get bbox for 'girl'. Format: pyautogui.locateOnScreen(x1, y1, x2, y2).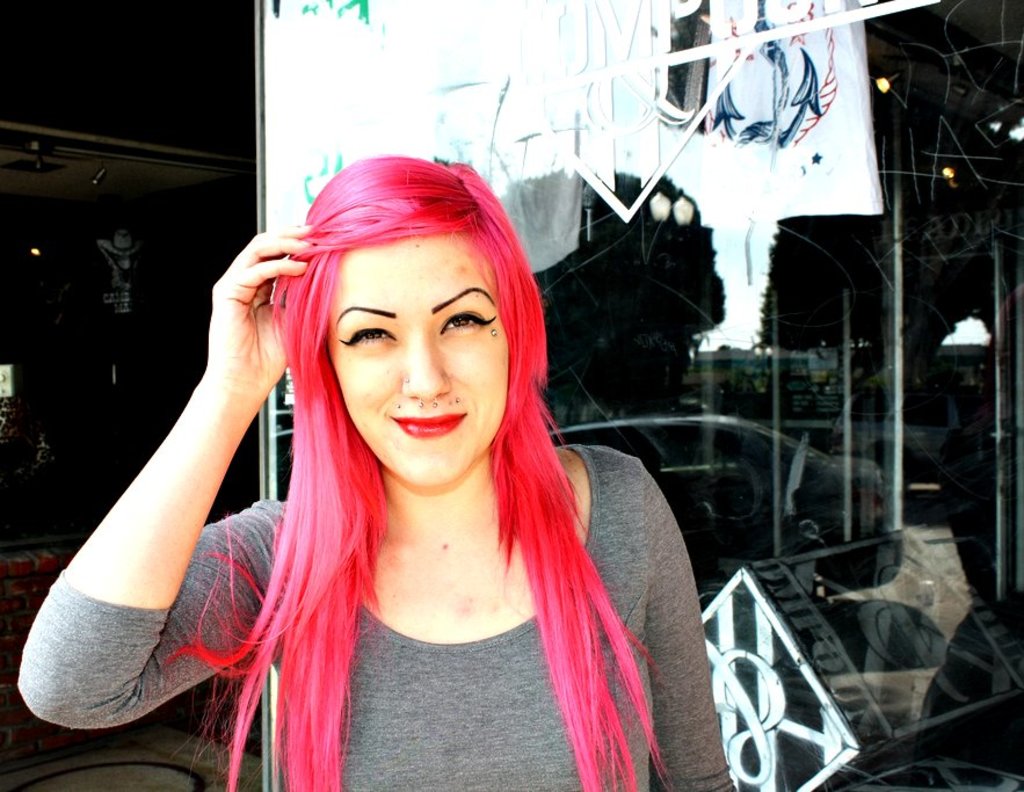
pyautogui.locateOnScreen(13, 152, 741, 791).
